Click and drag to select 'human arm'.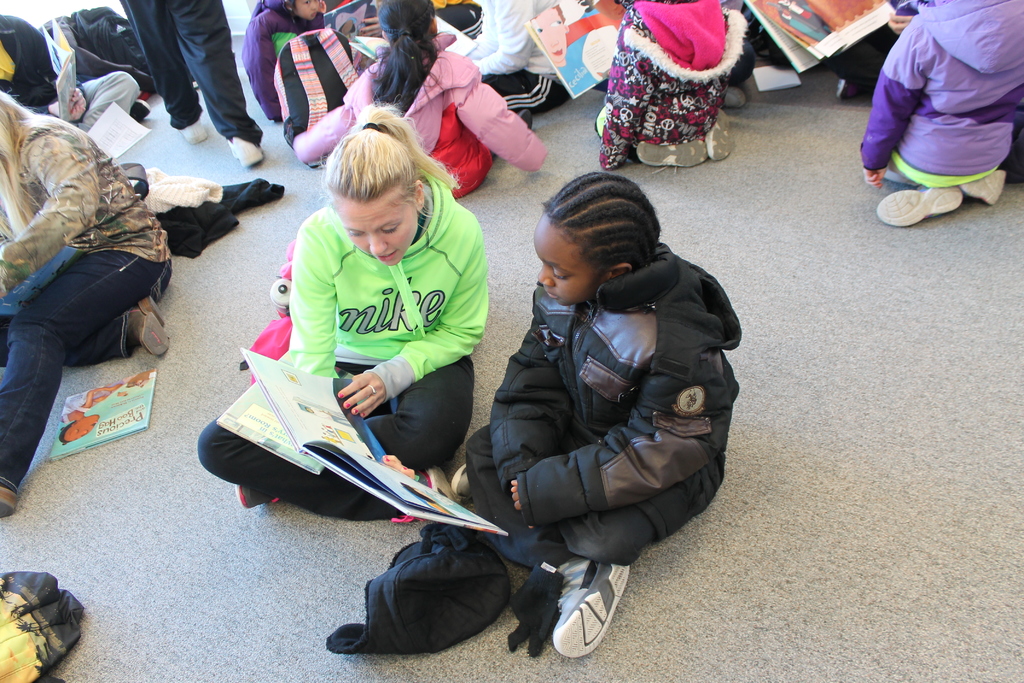
Selection: [334, 217, 492, 420].
